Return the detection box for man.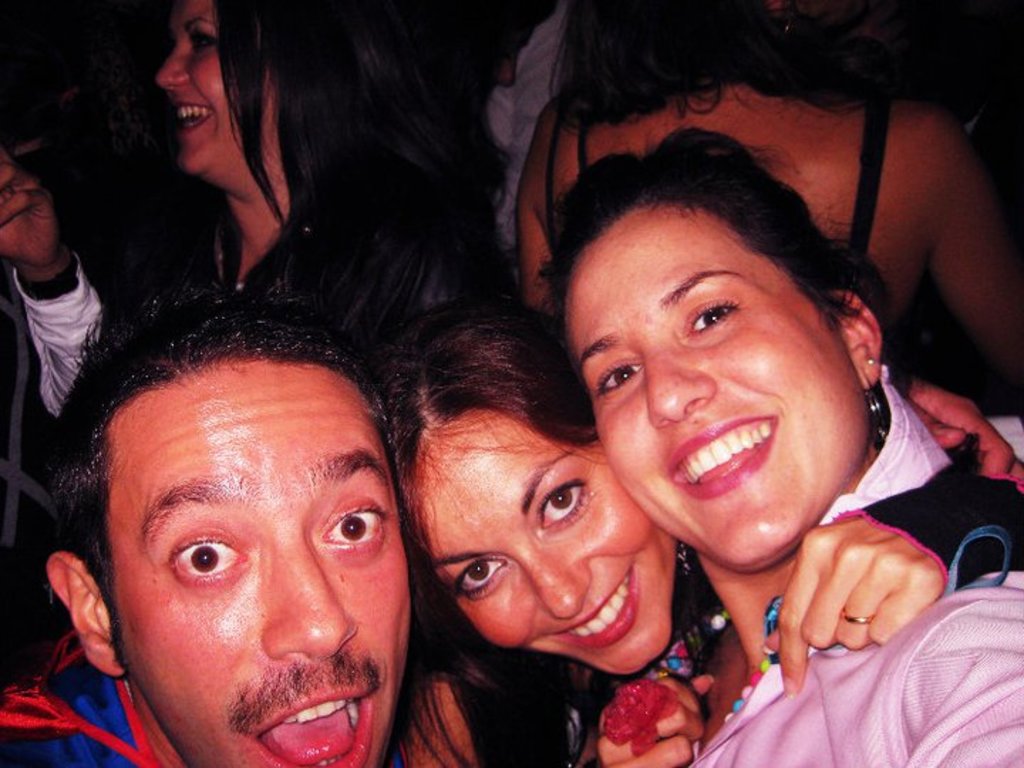
locate(1, 225, 512, 767).
